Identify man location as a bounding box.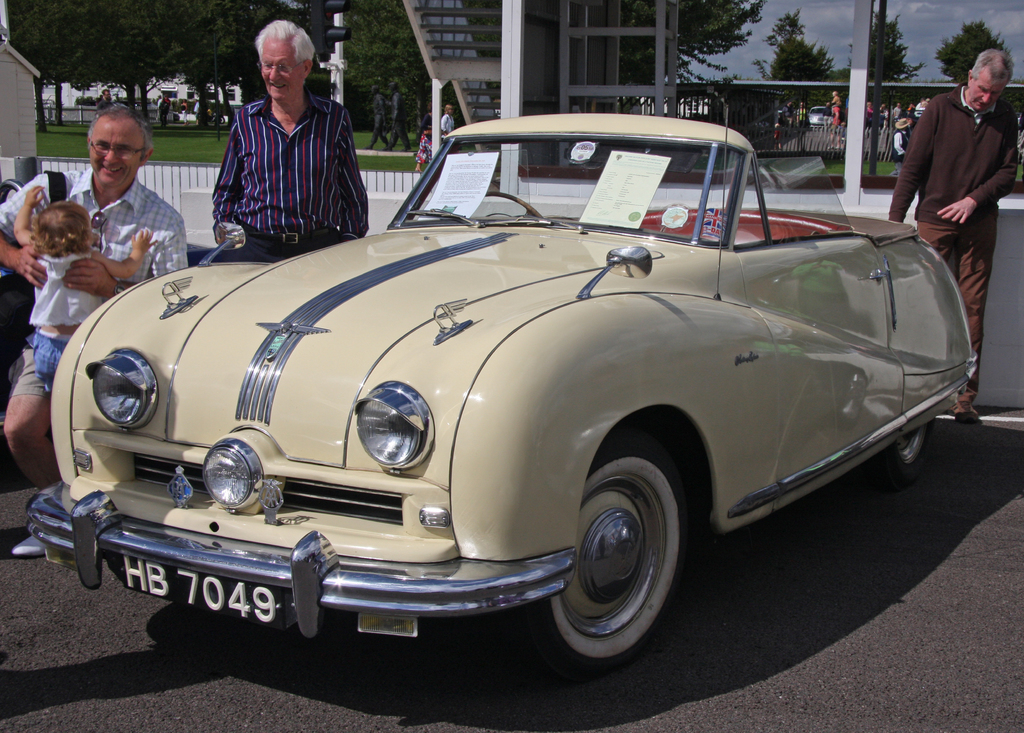
383 83 415 152.
